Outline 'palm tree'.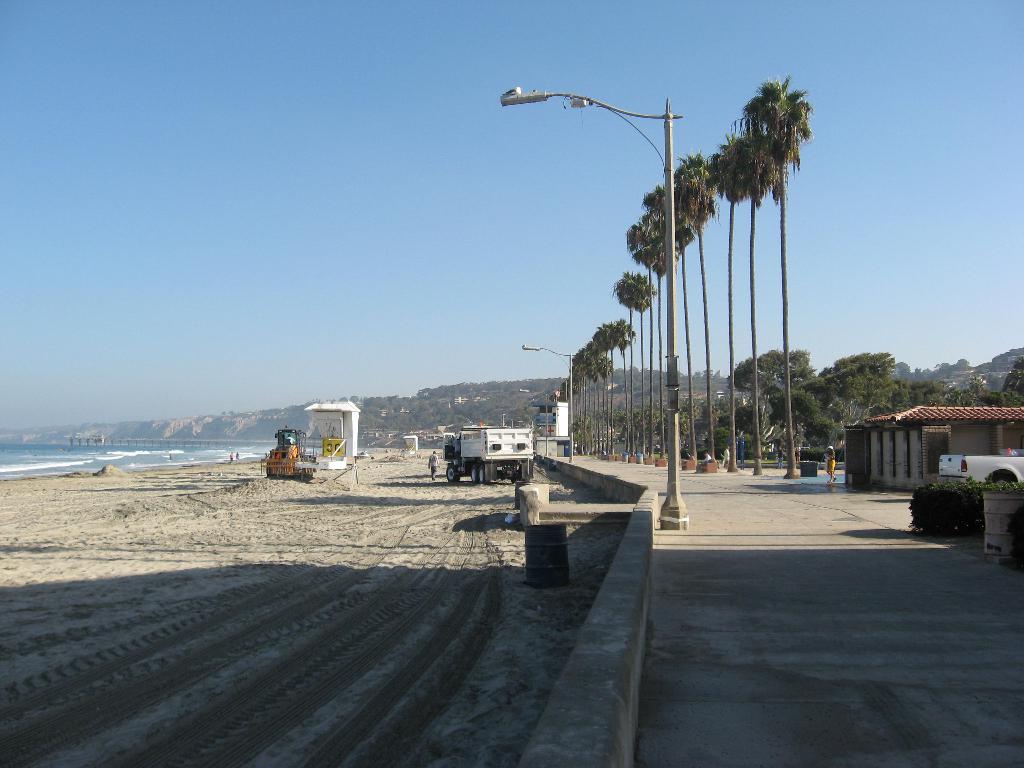
Outline: 572 334 600 465.
